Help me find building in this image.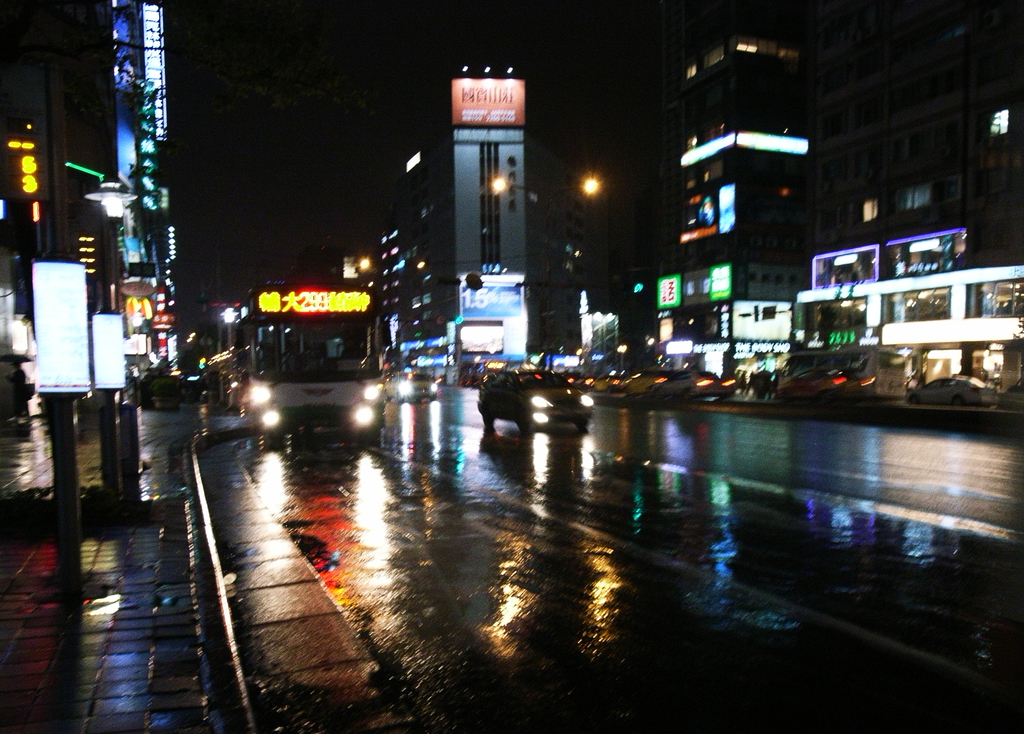
Found it: 380/82/525/363.
